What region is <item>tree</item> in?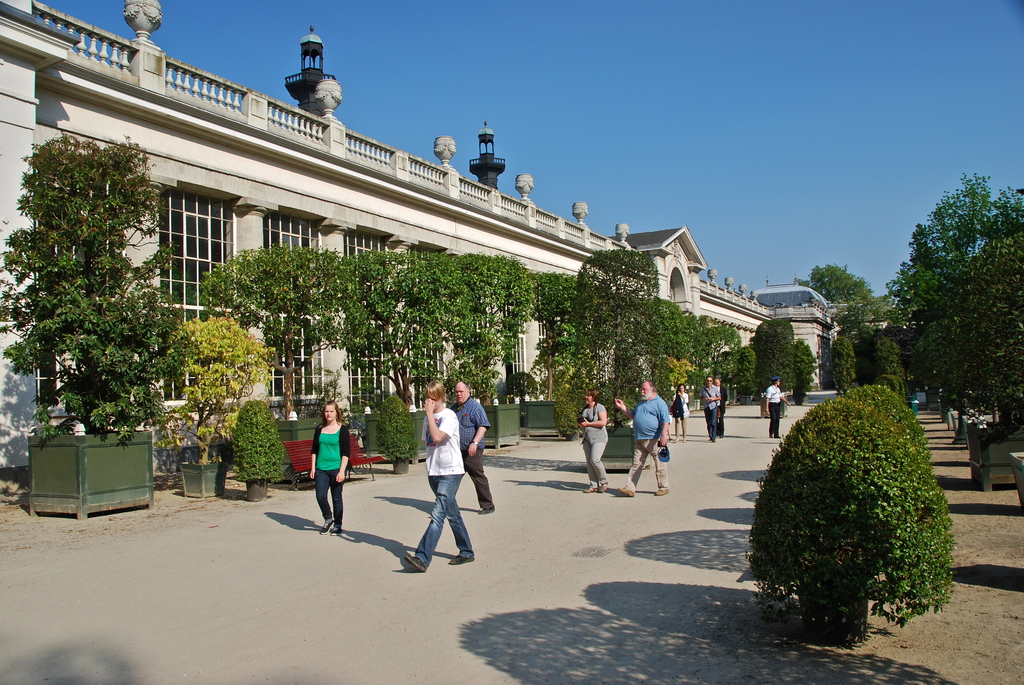
x1=0, y1=132, x2=196, y2=434.
